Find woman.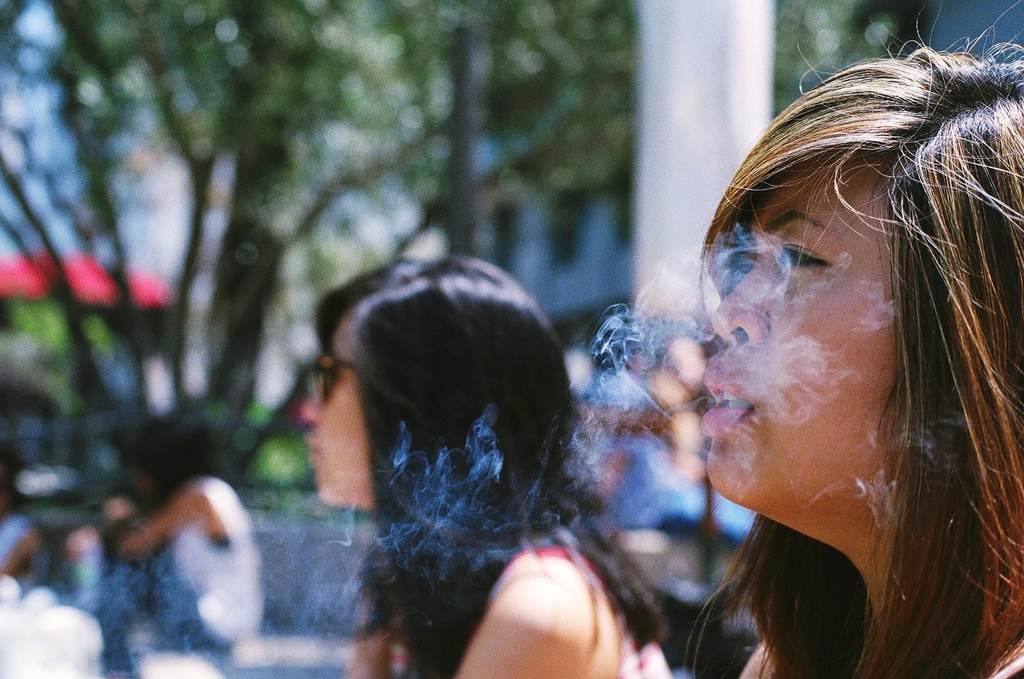
select_region(294, 260, 675, 678).
